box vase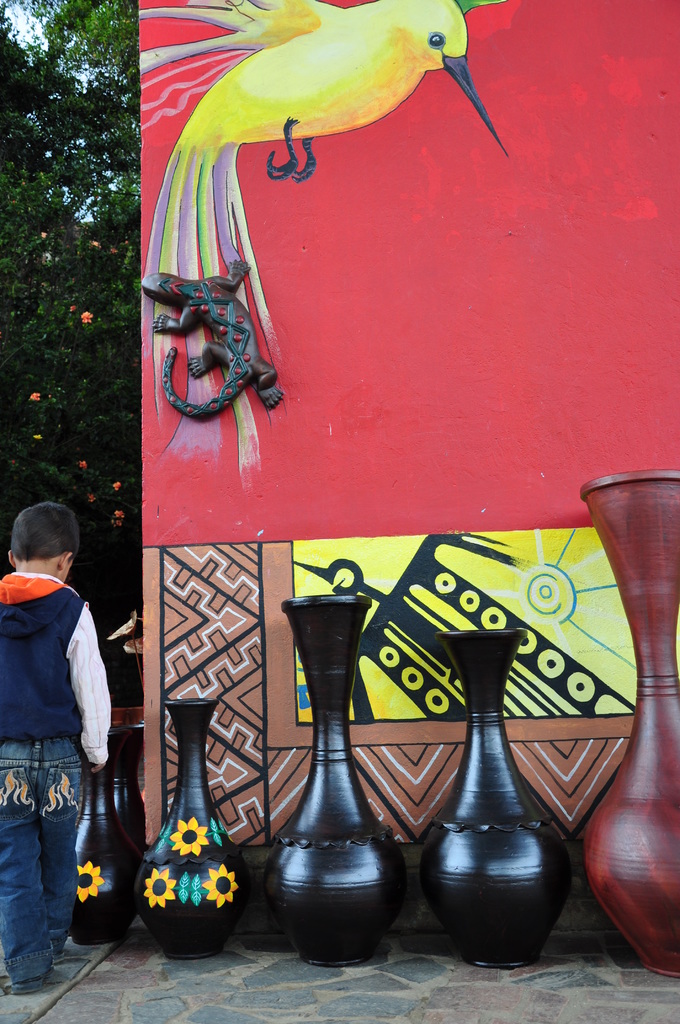
[579,468,679,977]
